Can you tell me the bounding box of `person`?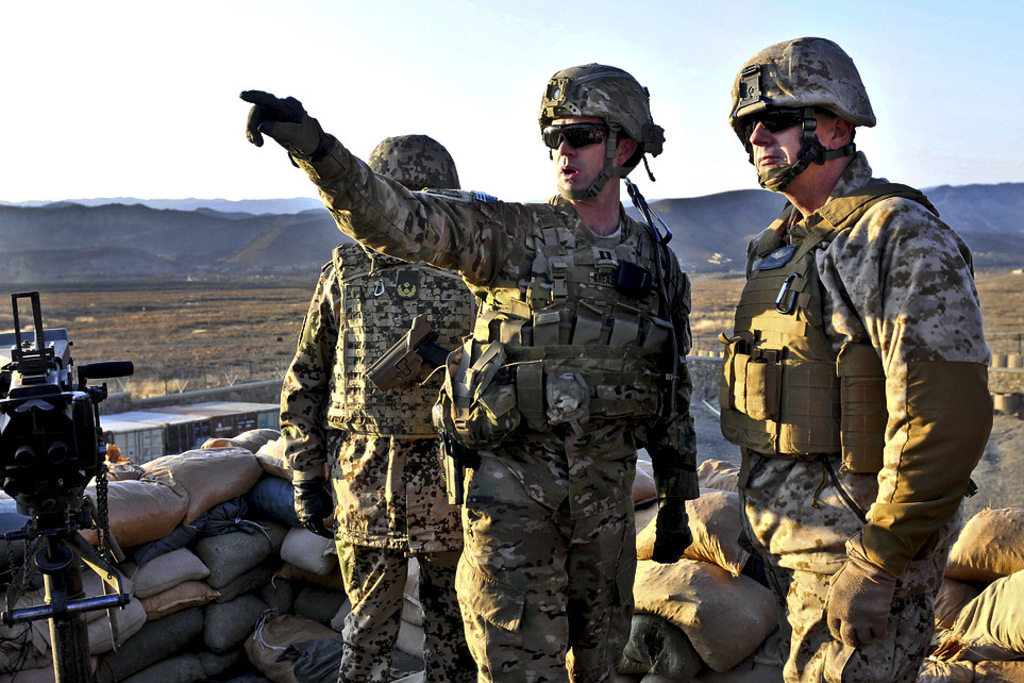
[237,62,705,682].
